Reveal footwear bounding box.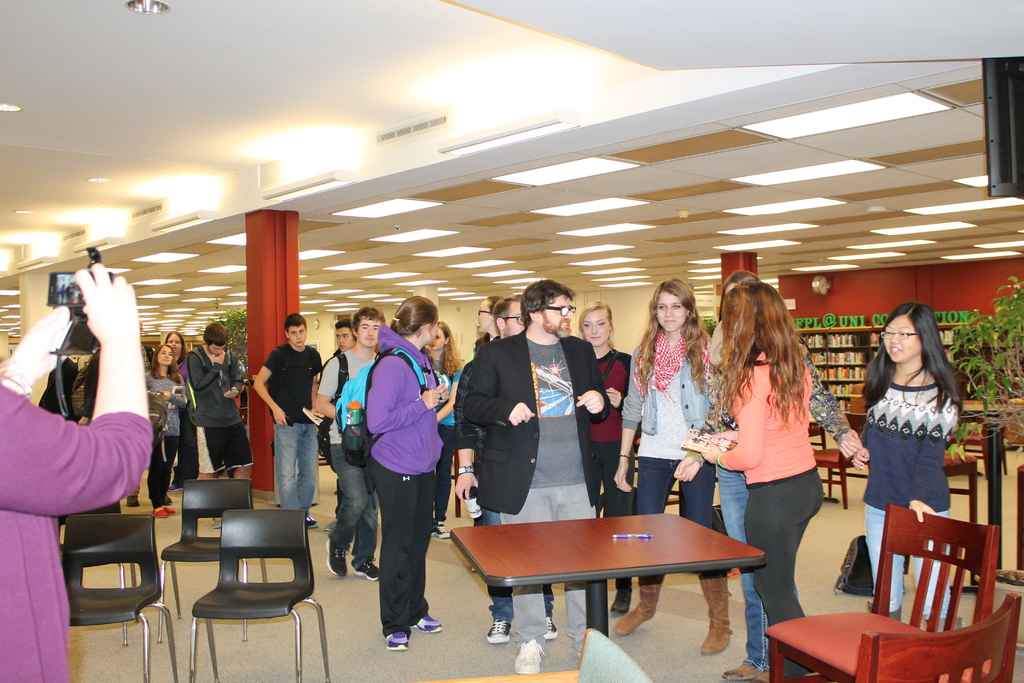
Revealed: l=411, t=612, r=444, b=634.
